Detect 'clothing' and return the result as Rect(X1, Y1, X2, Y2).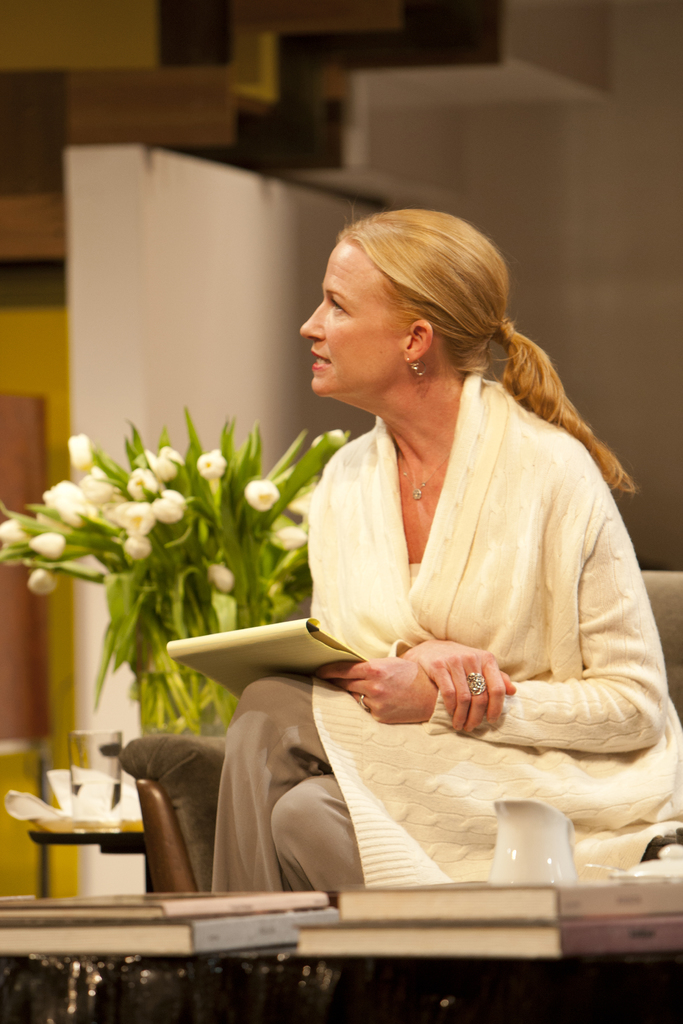
Rect(236, 371, 648, 849).
